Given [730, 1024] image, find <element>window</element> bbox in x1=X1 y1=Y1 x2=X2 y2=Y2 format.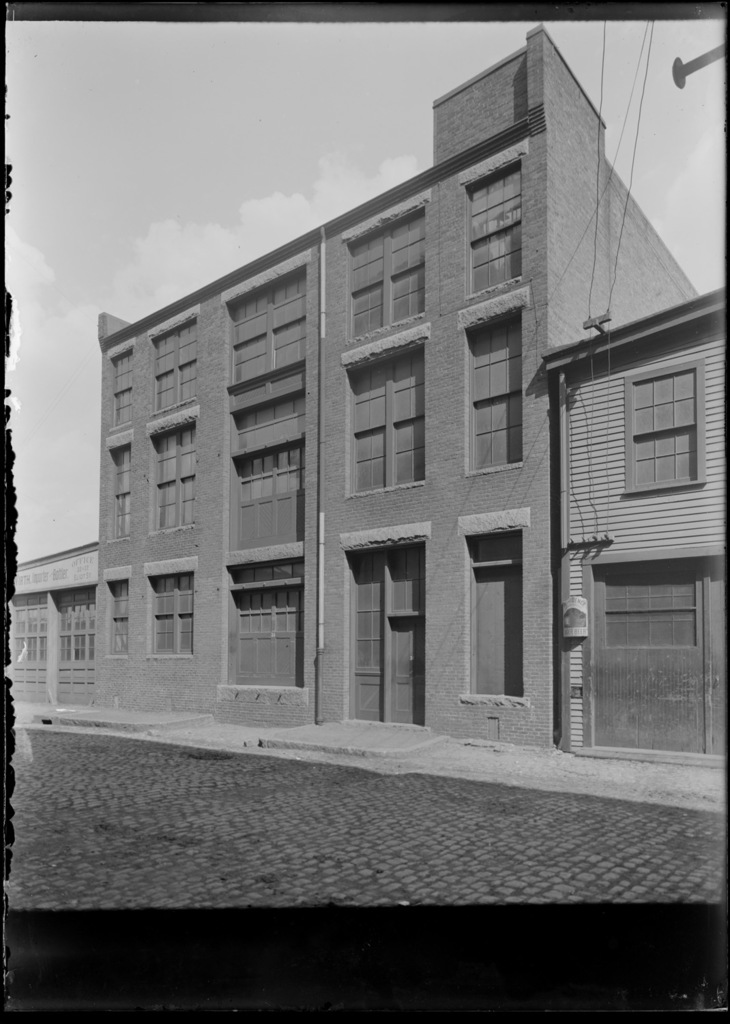
x1=572 y1=337 x2=709 y2=512.
